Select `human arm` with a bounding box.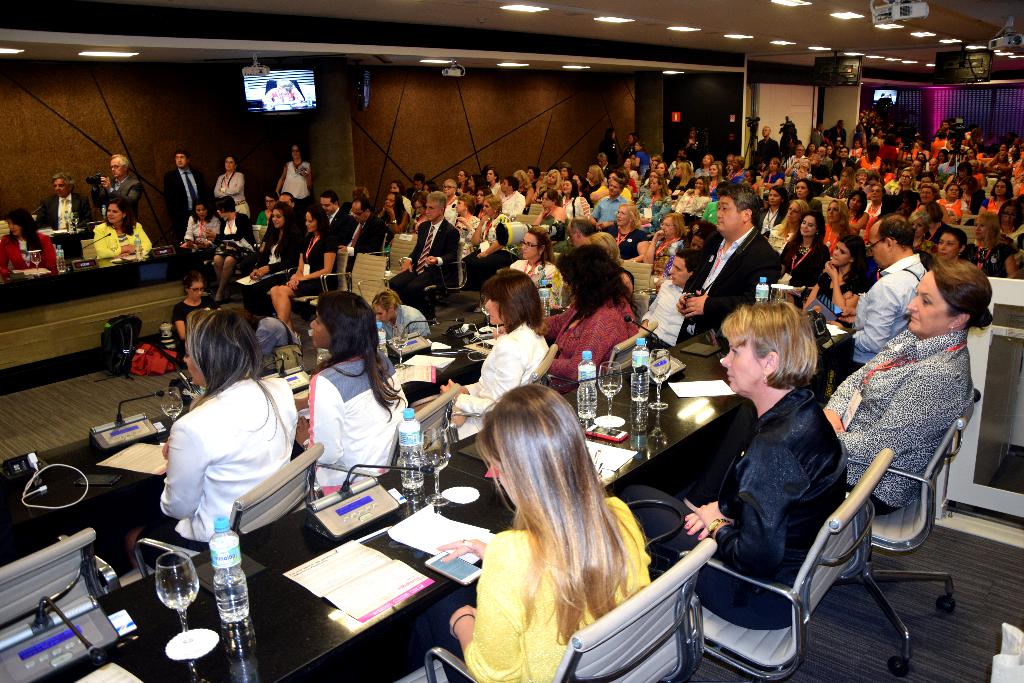
l=428, t=342, r=521, b=412.
